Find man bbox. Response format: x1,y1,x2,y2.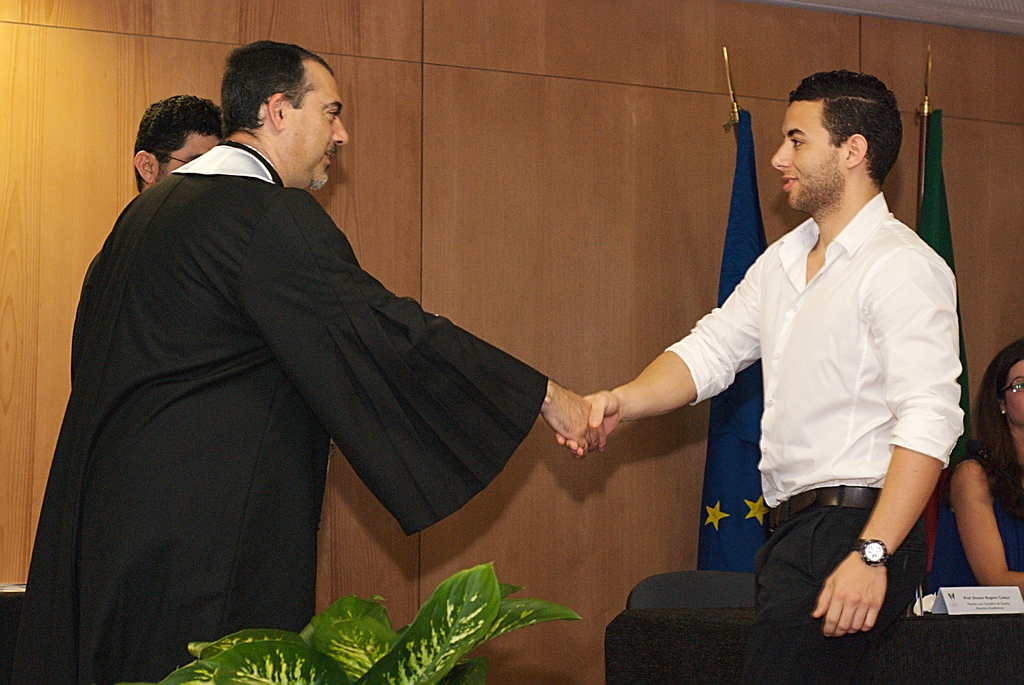
122,95,232,205.
